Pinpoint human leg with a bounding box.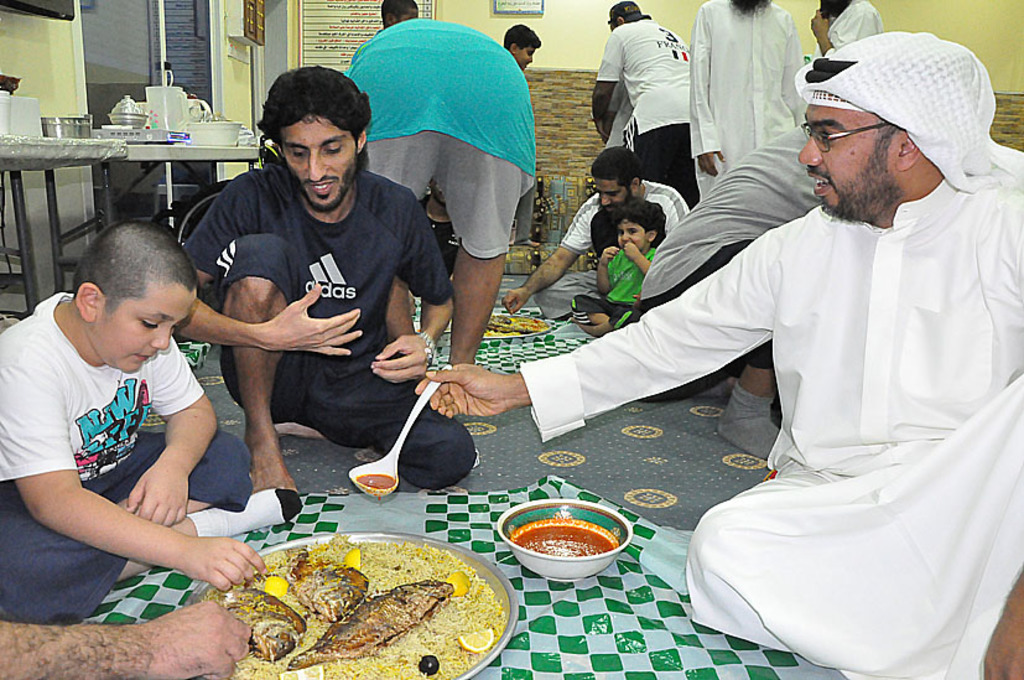
select_region(442, 240, 511, 364).
